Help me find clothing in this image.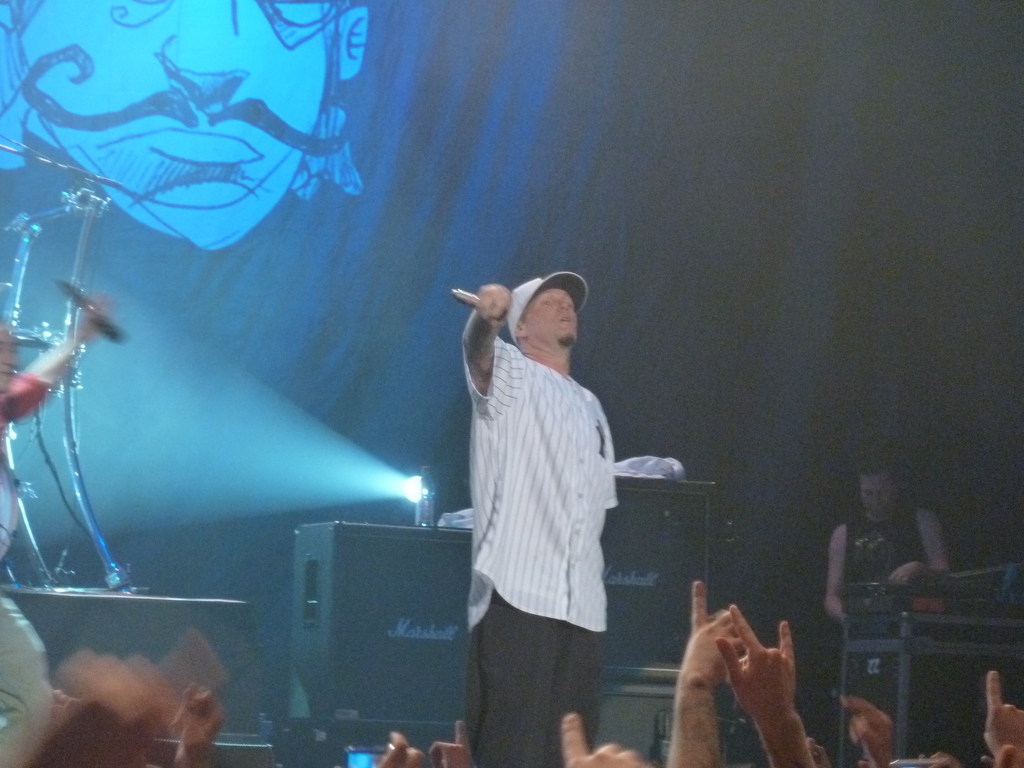
Found it: 838/516/954/724.
